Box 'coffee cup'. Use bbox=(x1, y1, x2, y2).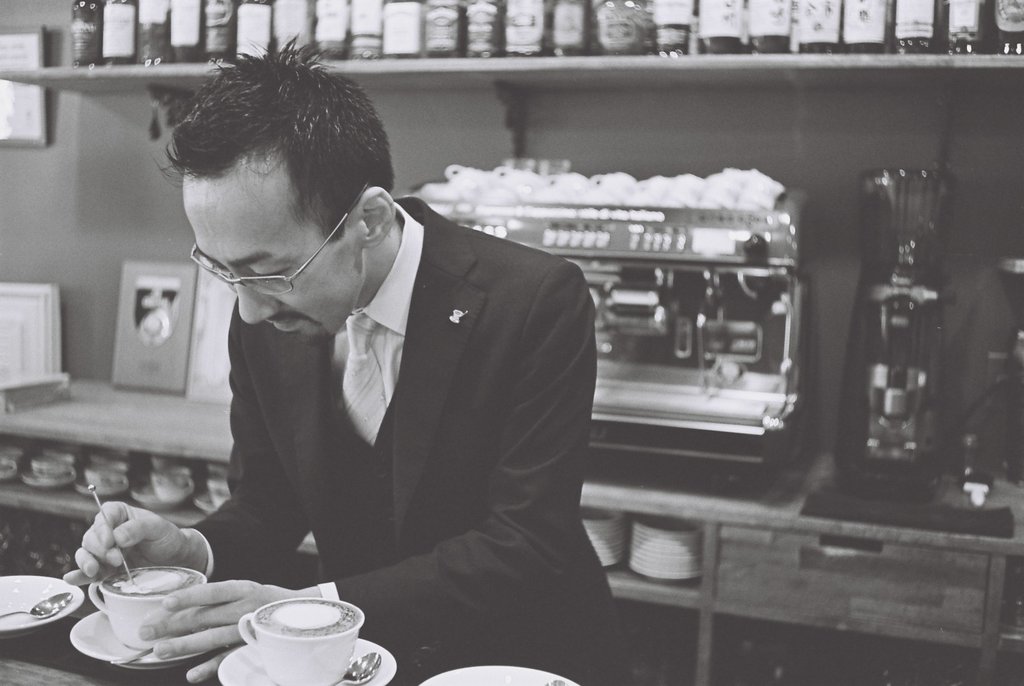
bbox=(209, 478, 230, 510).
